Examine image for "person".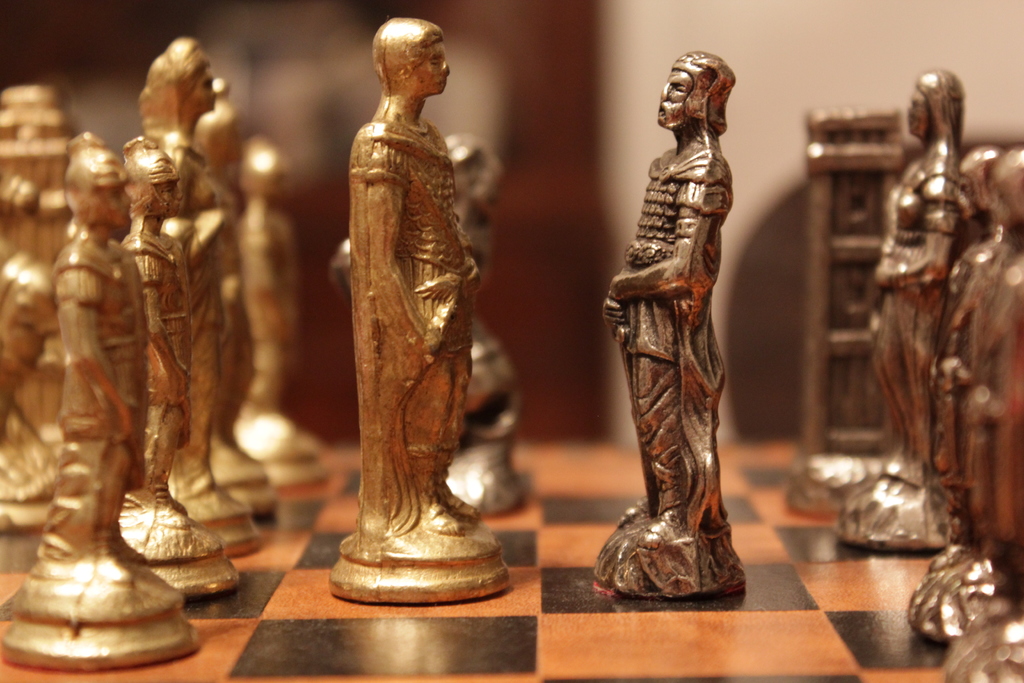
Examination result: box(963, 149, 1023, 621).
